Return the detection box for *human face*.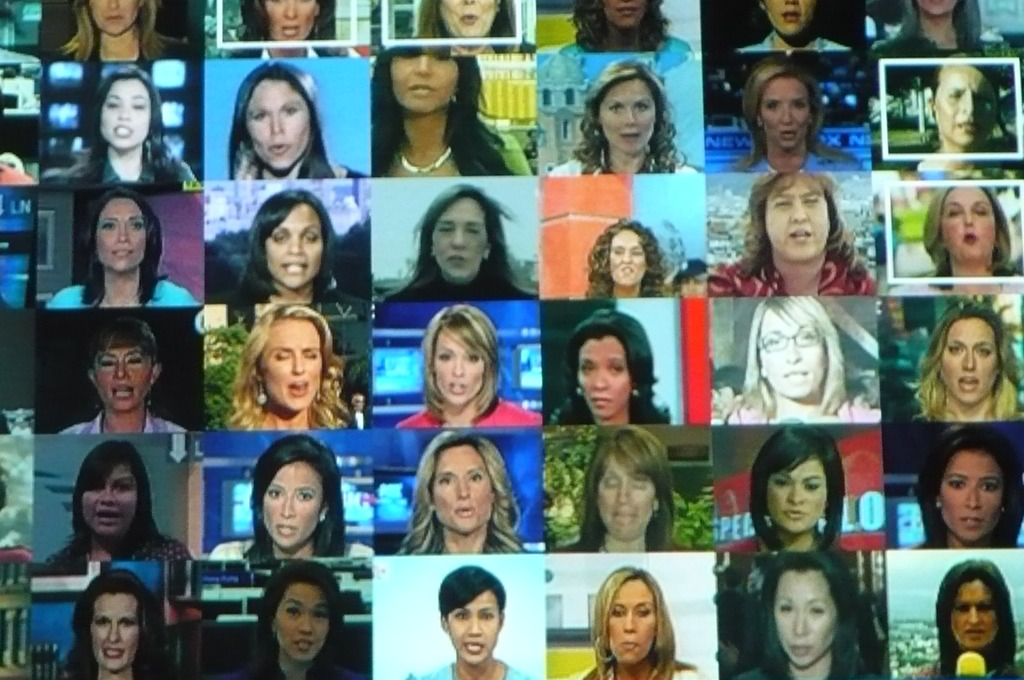
(602, 0, 653, 35).
